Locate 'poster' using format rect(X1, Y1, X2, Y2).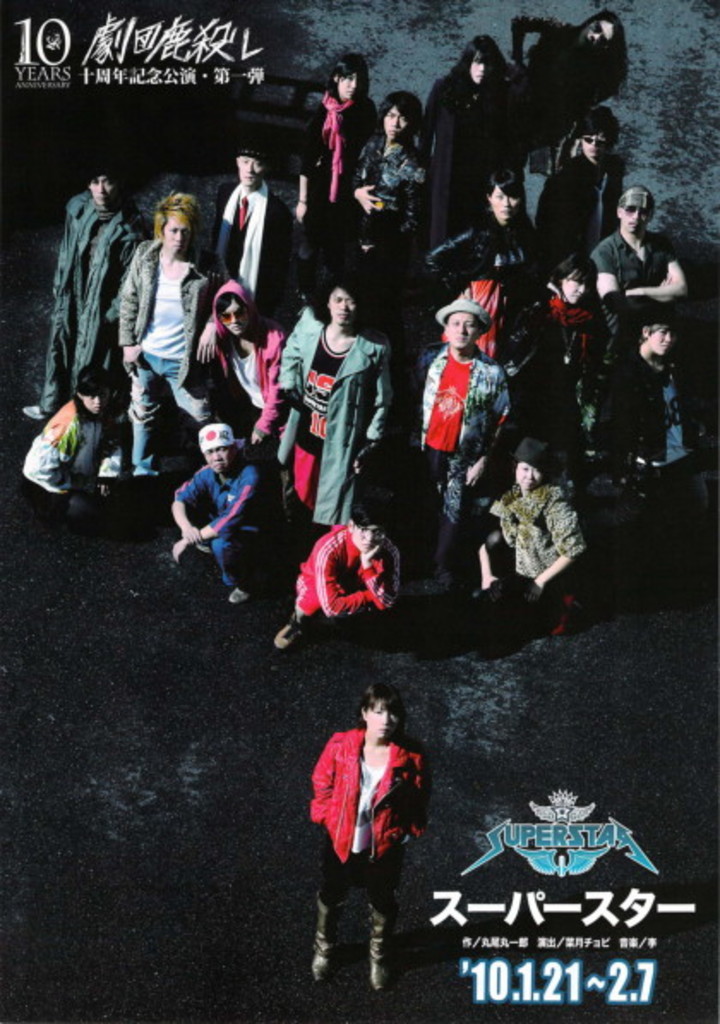
rect(0, 0, 718, 1022).
